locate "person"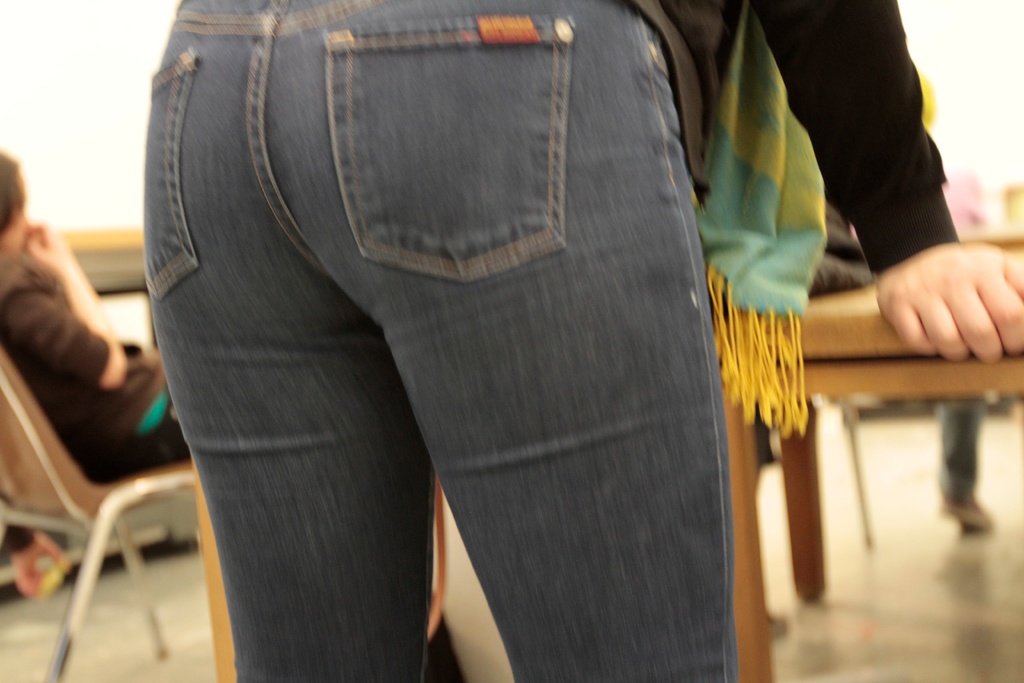
0/150/194/476
